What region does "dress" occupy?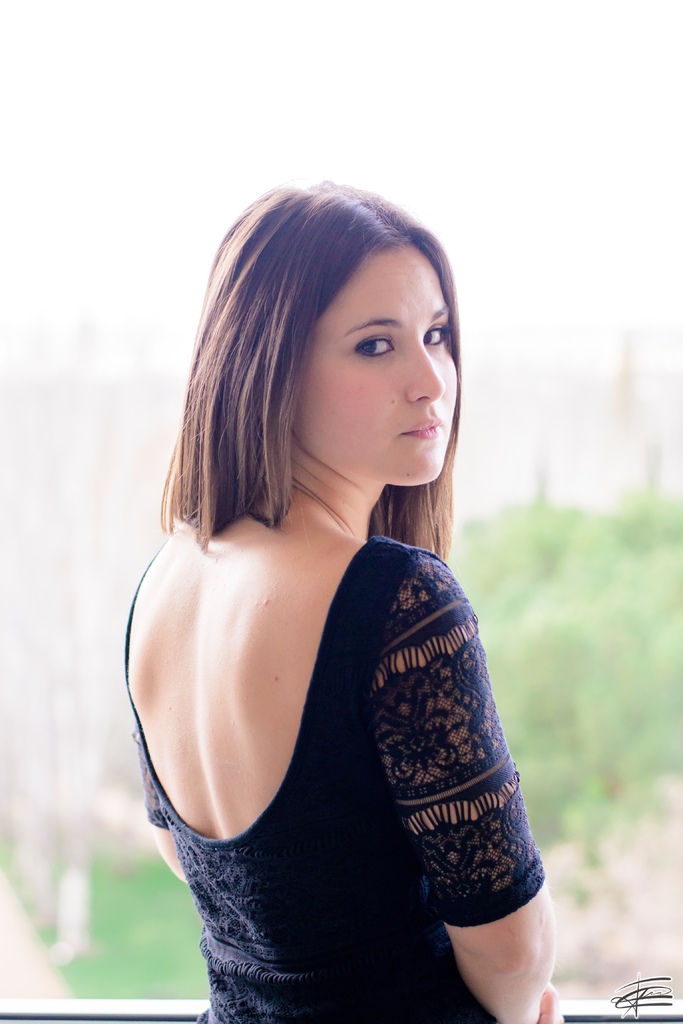
<bbox>120, 532, 542, 1023</bbox>.
